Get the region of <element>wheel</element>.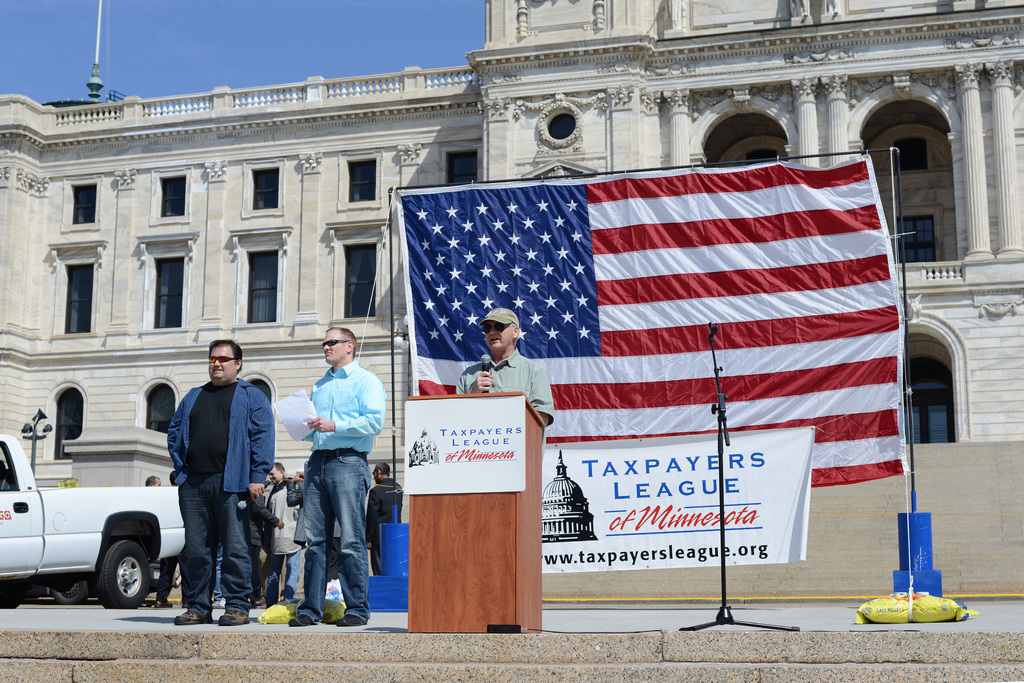
rect(50, 578, 88, 602).
